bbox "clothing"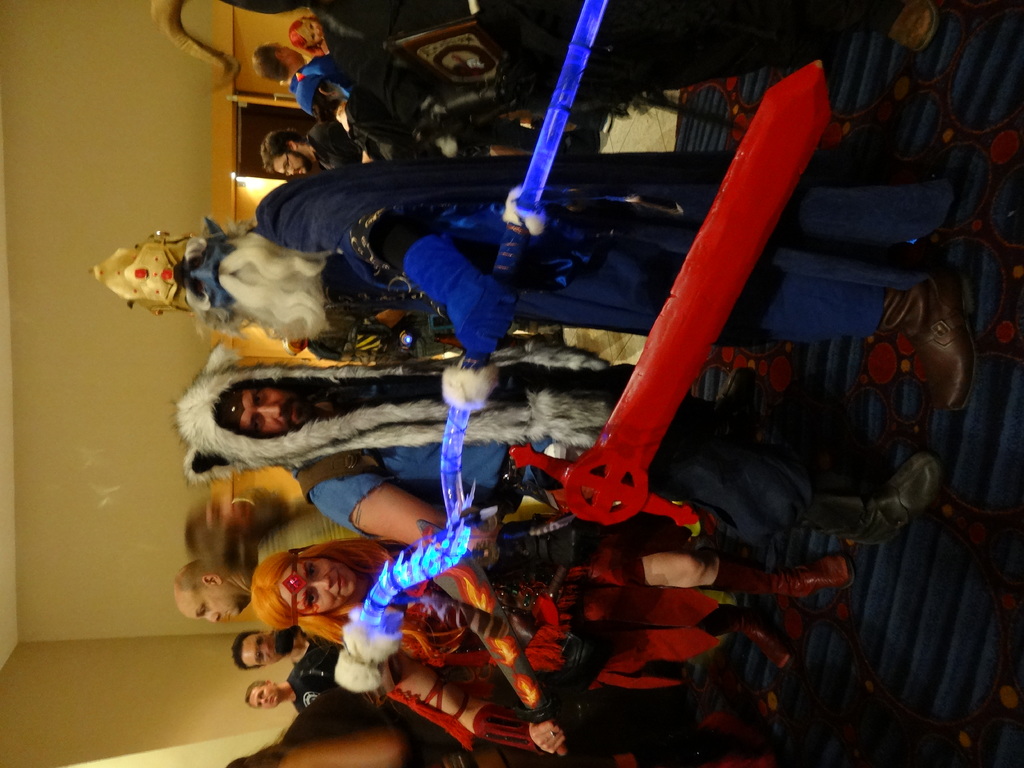
[left=287, top=49, right=335, bottom=118]
